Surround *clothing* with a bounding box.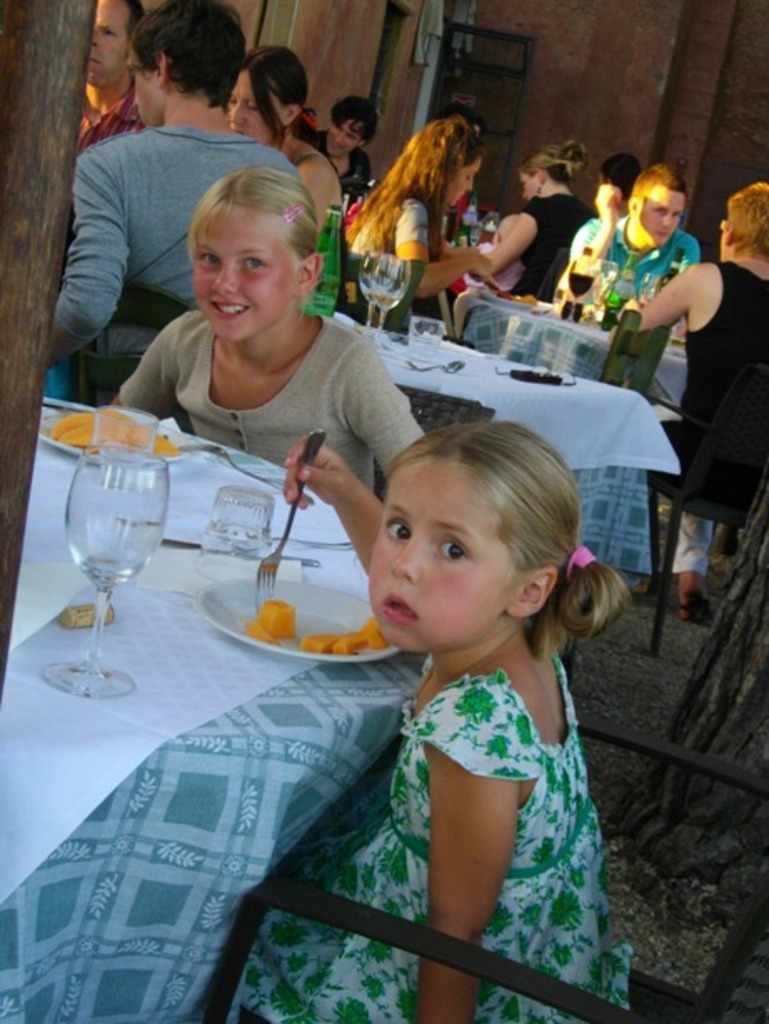
(57, 115, 295, 354).
